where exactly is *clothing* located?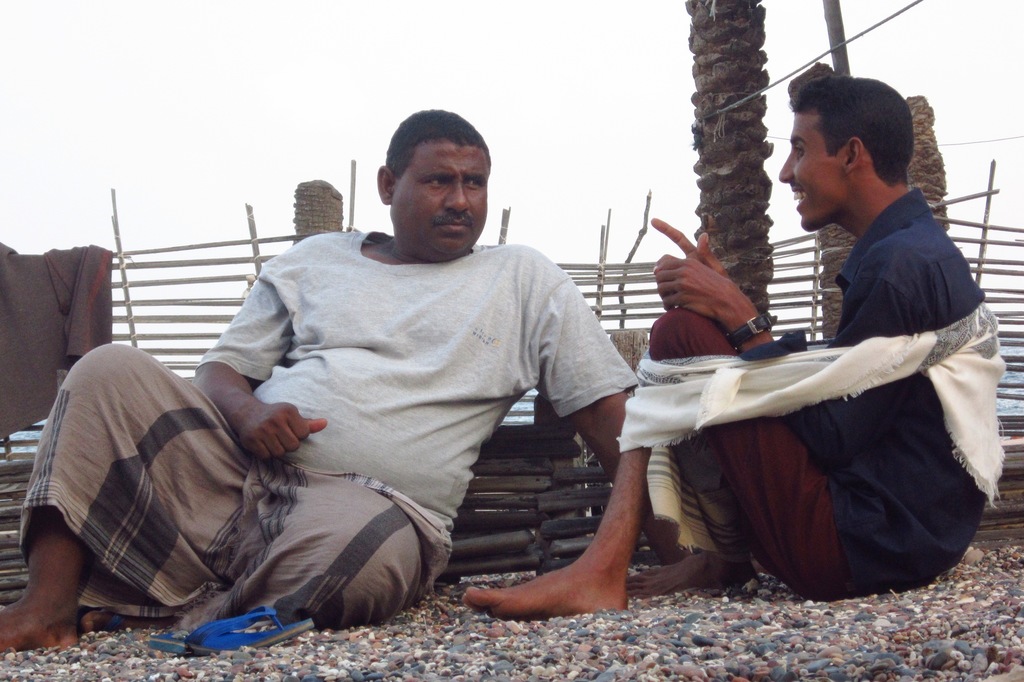
Its bounding box is rect(692, 157, 1001, 591).
